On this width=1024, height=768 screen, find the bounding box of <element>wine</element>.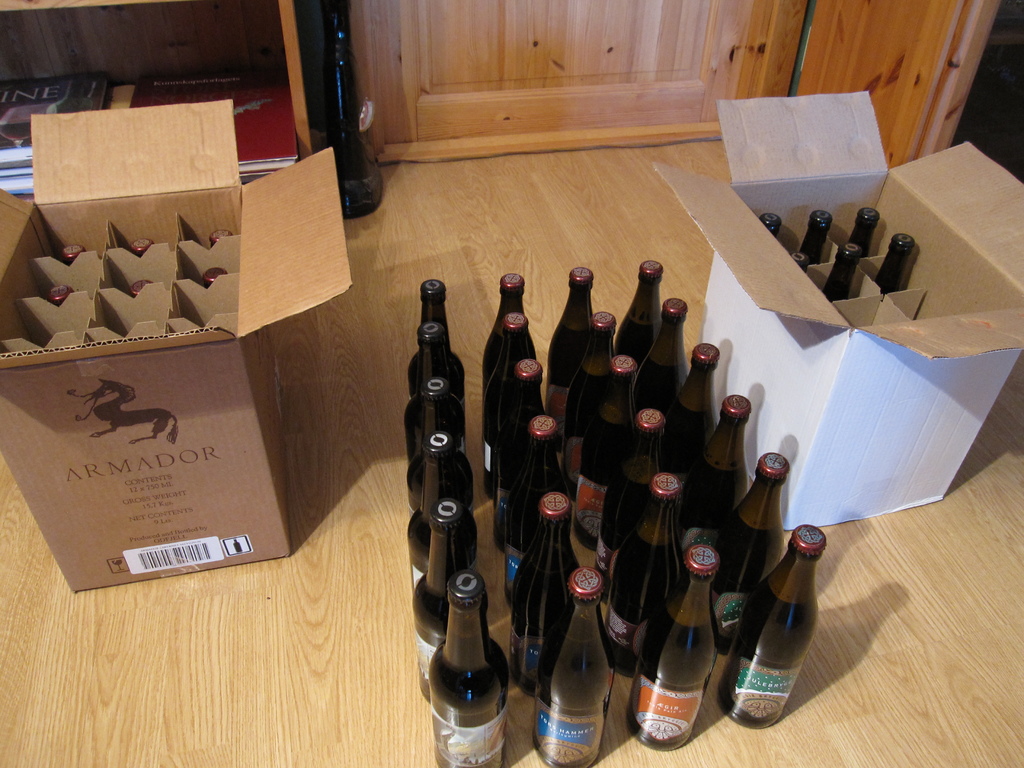
Bounding box: x1=547 y1=269 x2=597 y2=415.
